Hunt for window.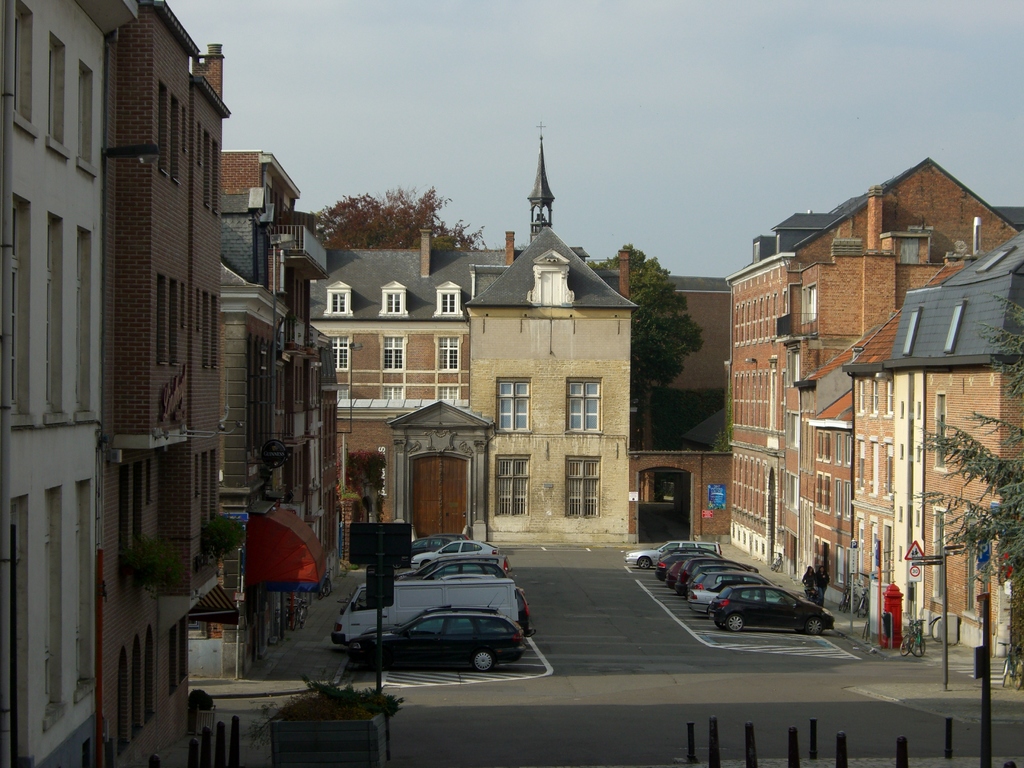
Hunted down at {"x1": 842, "y1": 433, "x2": 852, "y2": 467}.
